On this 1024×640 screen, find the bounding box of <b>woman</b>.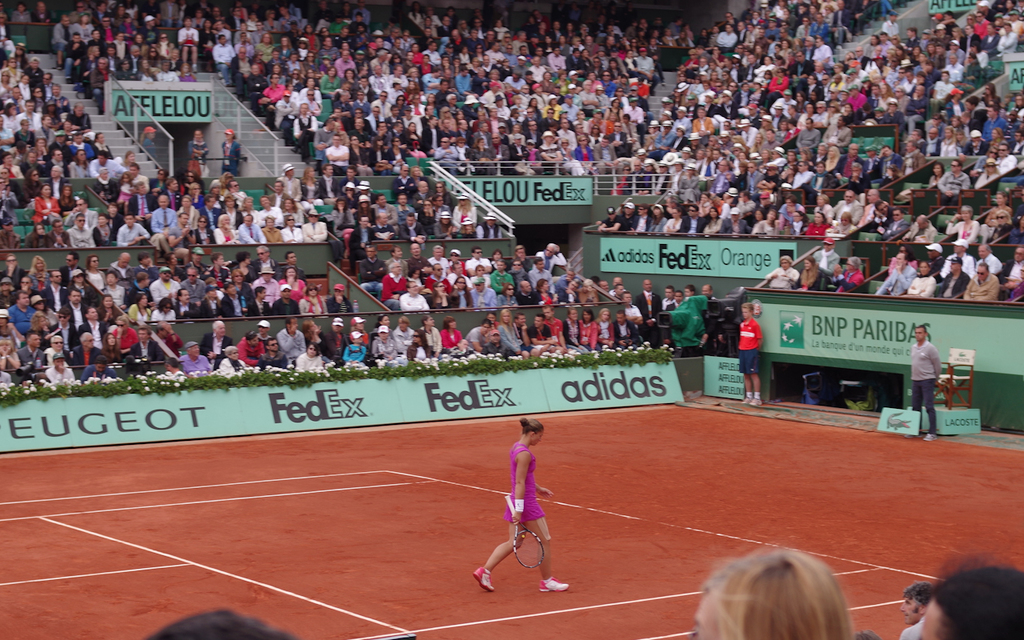
Bounding box: (99,332,122,362).
